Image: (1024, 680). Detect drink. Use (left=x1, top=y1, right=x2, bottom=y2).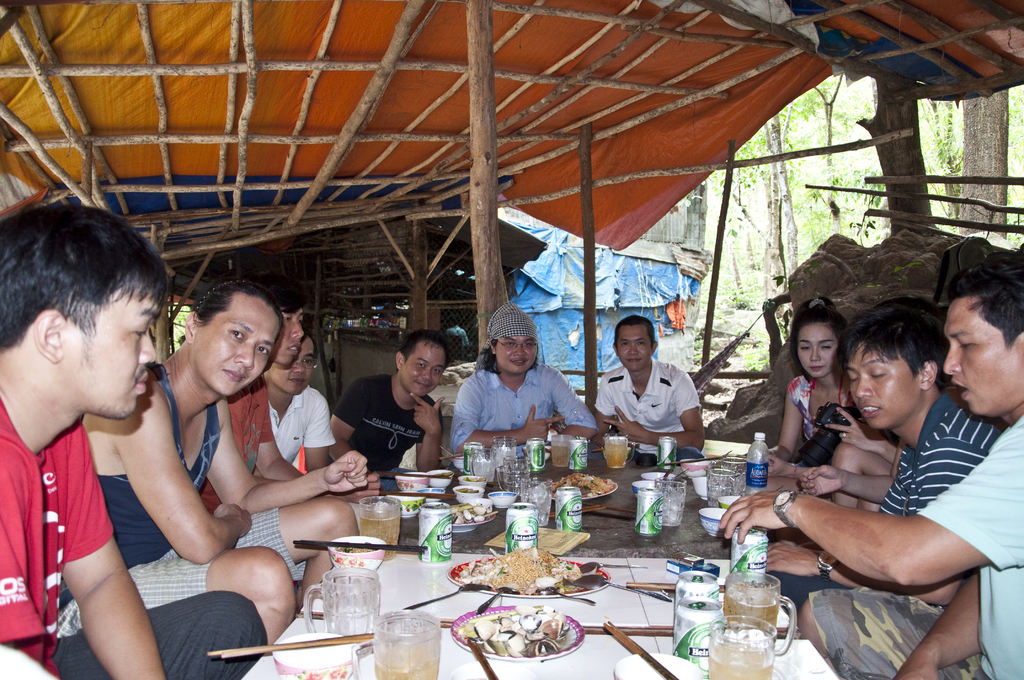
(left=636, top=486, right=666, bottom=538).
